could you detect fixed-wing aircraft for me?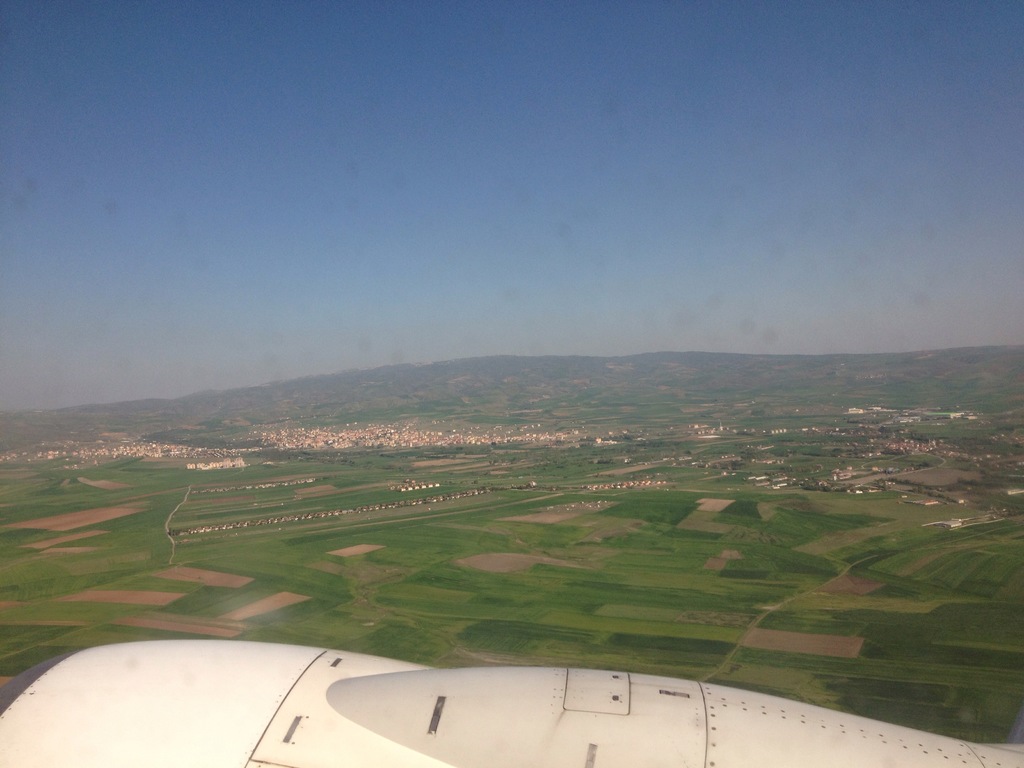
Detection result: detection(0, 643, 1023, 767).
